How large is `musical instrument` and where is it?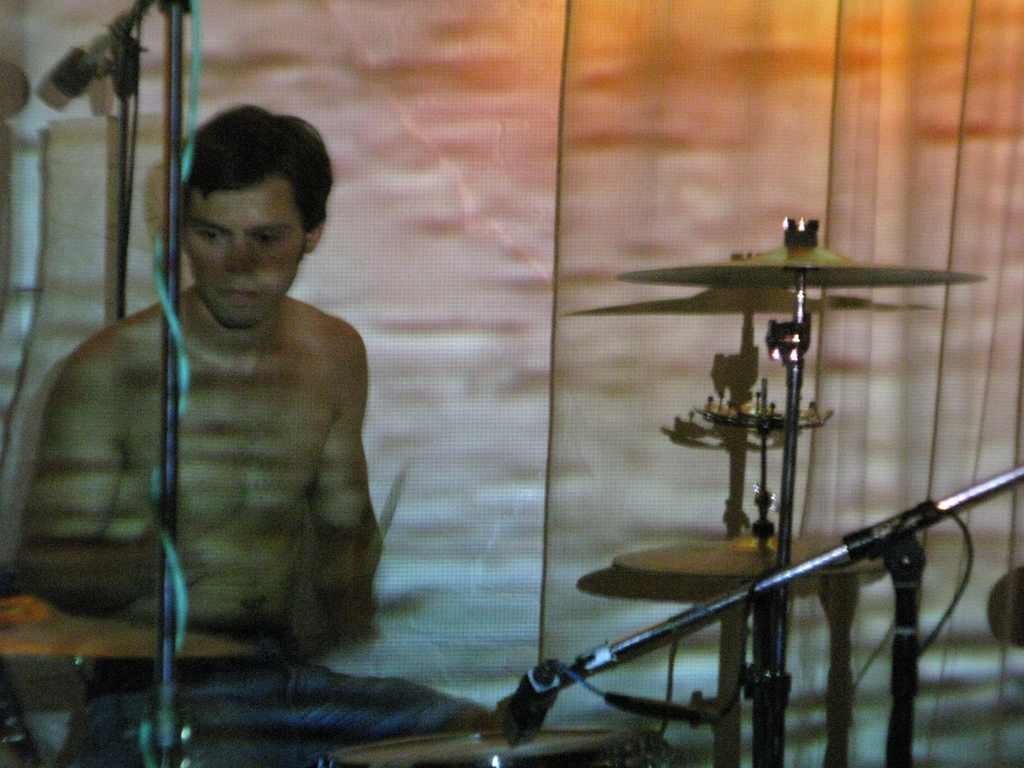
Bounding box: (x1=0, y1=594, x2=257, y2=665).
